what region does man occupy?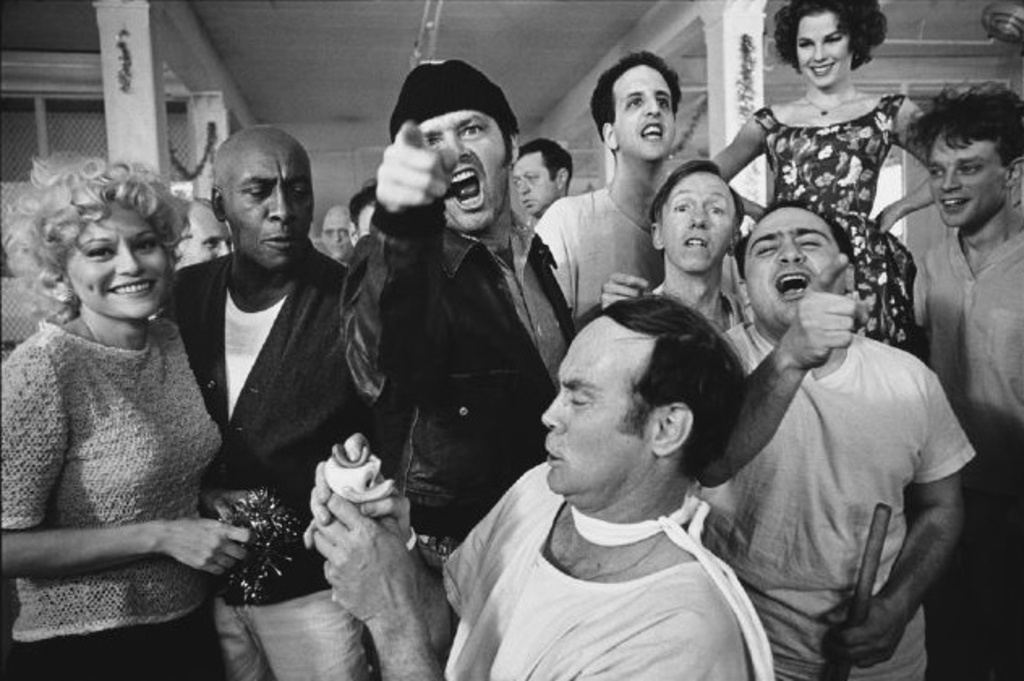
detection(343, 60, 577, 679).
